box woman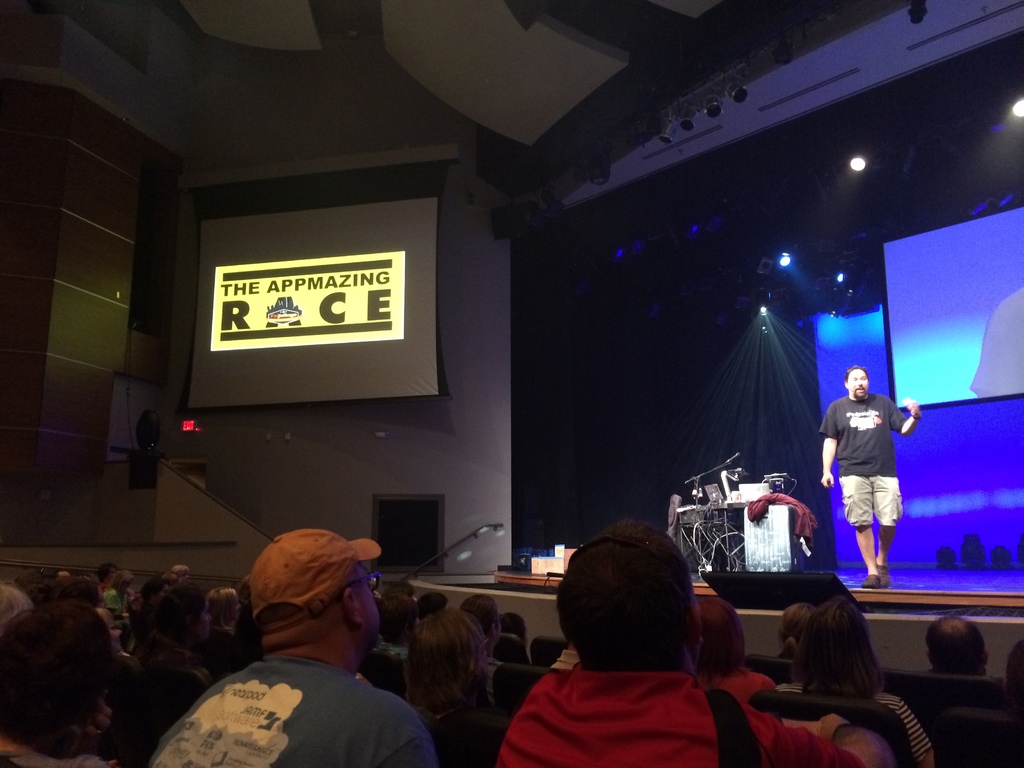
{"x1": 119, "y1": 572, "x2": 219, "y2": 707}
